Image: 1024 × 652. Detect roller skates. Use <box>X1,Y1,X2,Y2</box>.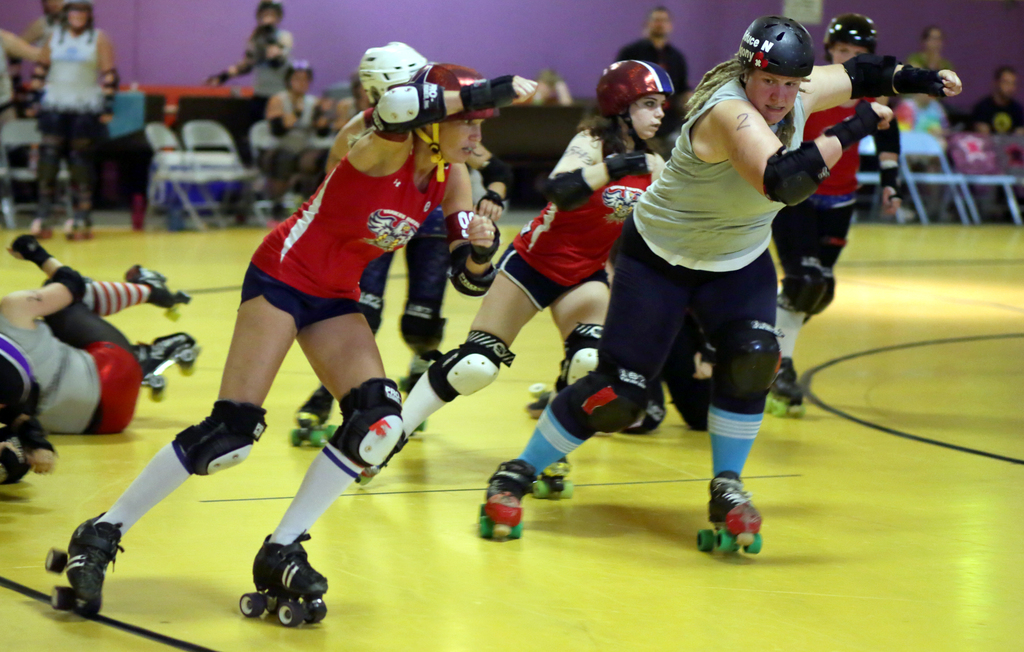
<box>764,353,807,418</box>.
